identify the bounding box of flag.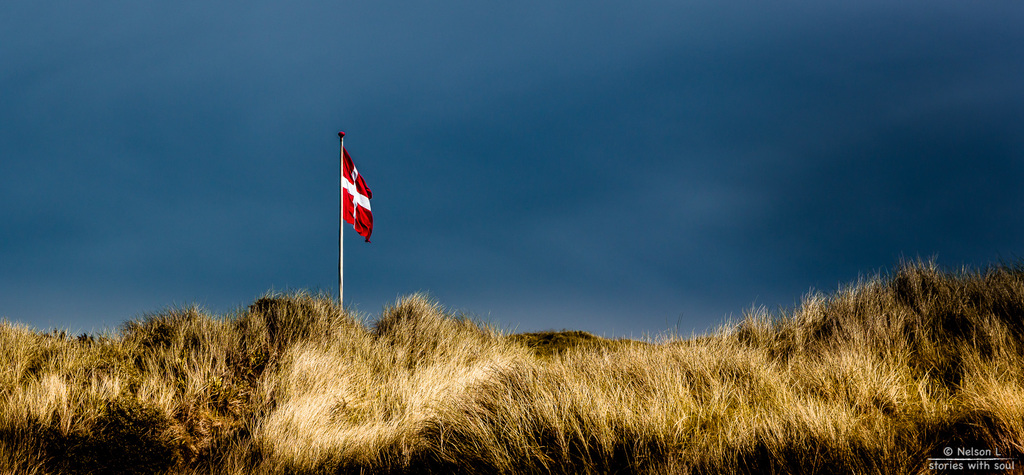
335 146 387 241.
